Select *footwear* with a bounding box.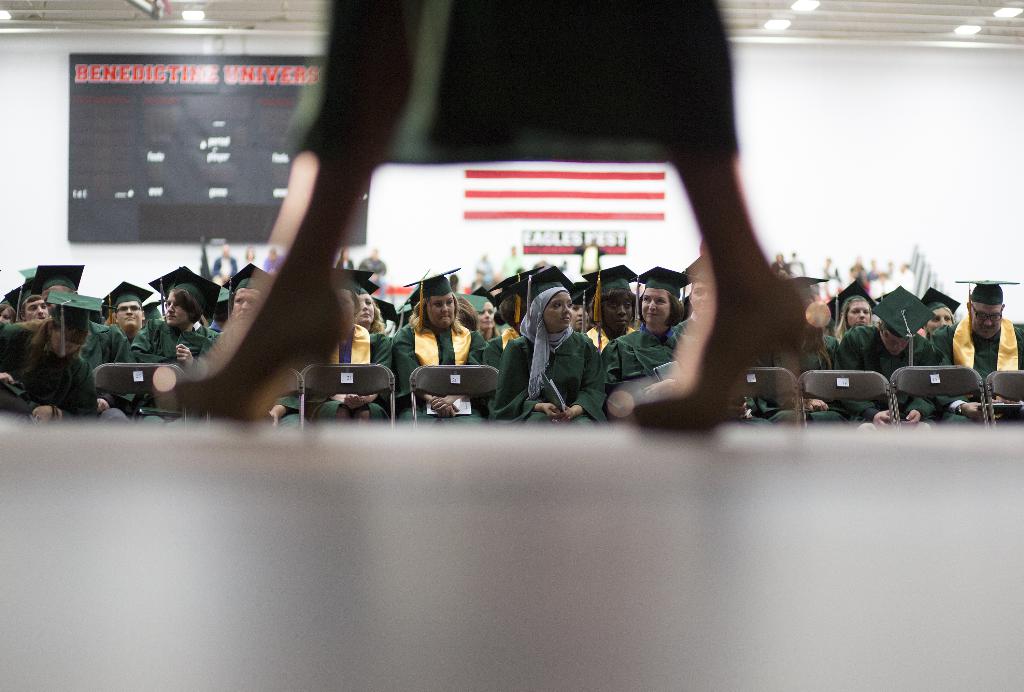
168, 267, 355, 420.
